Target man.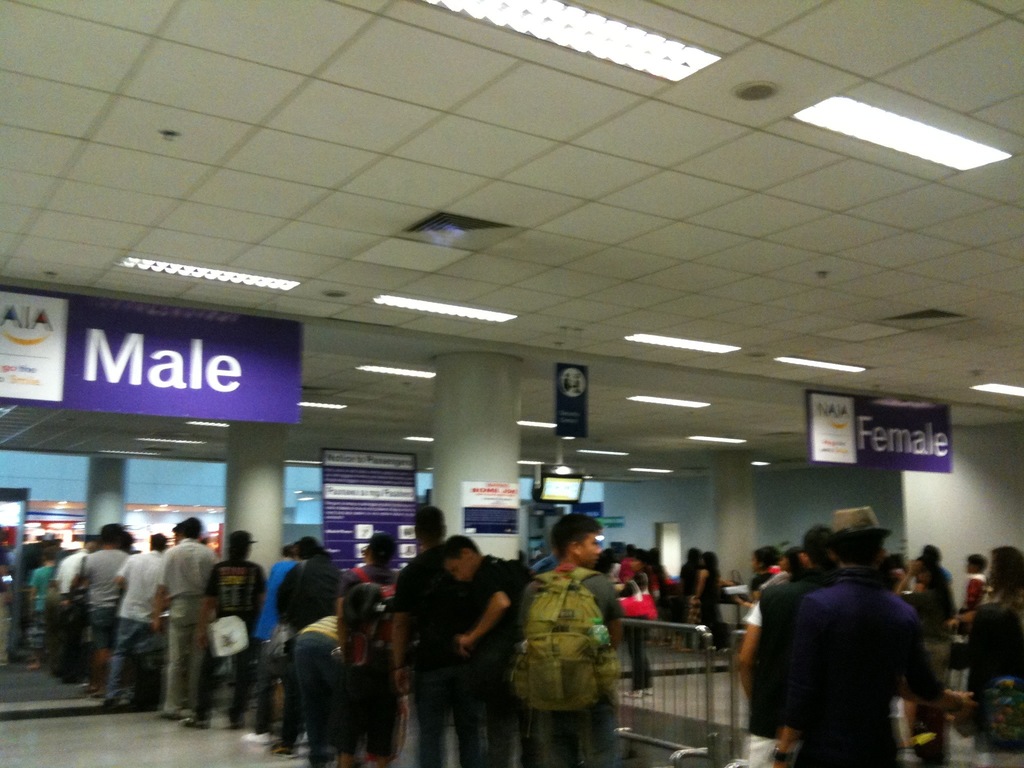
Target region: rect(274, 535, 337, 755).
